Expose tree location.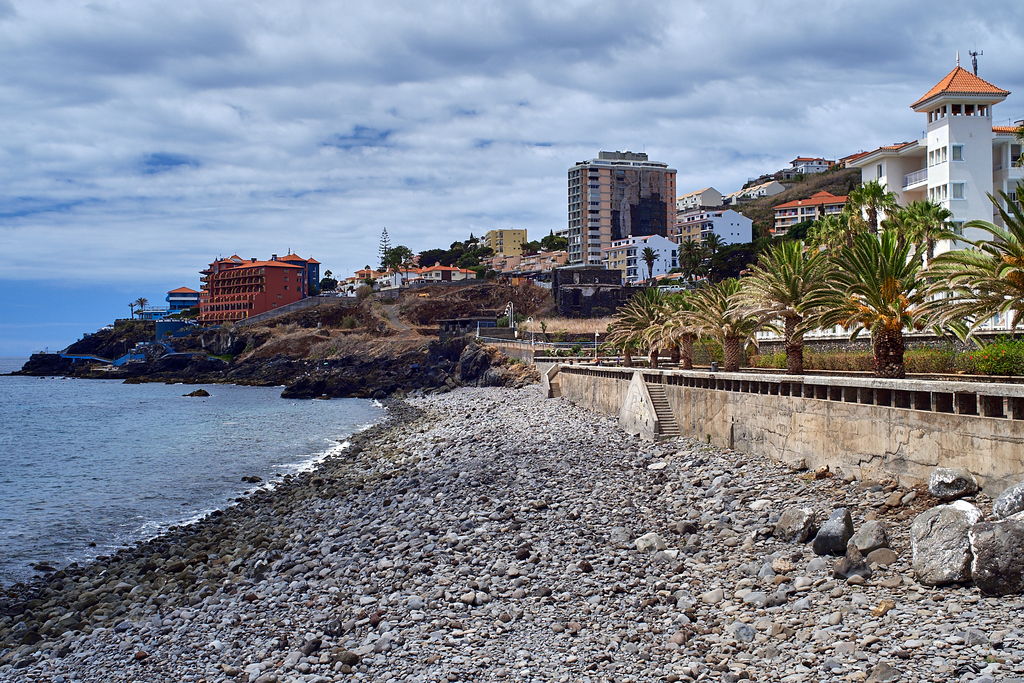
Exposed at rect(833, 178, 906, 220).
